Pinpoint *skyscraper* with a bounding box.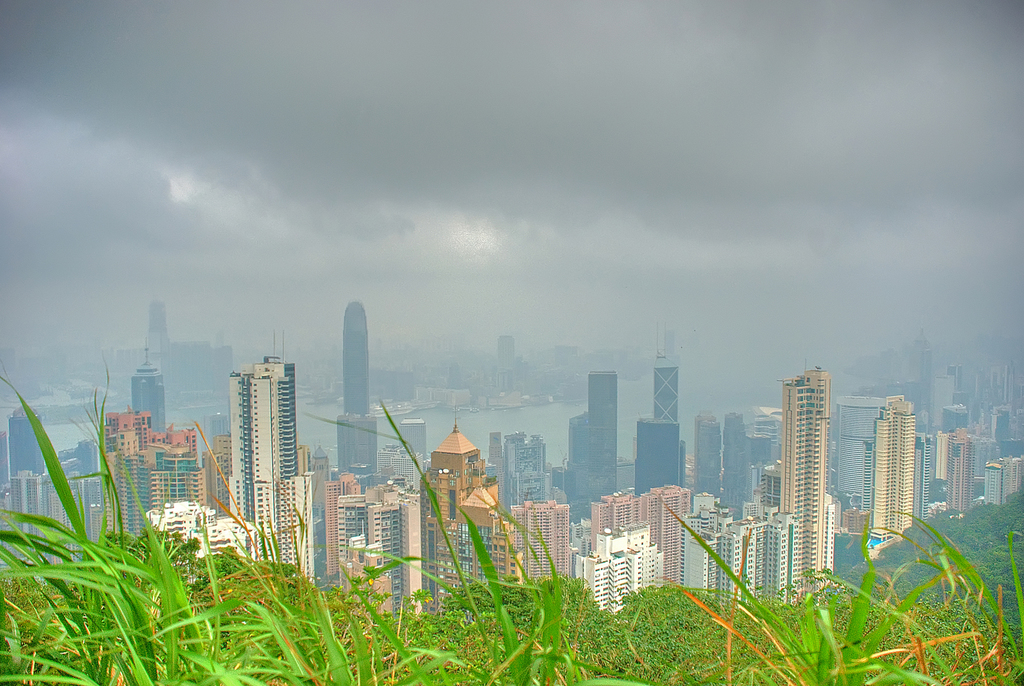
bbox=(102, 410, 156, 548).
